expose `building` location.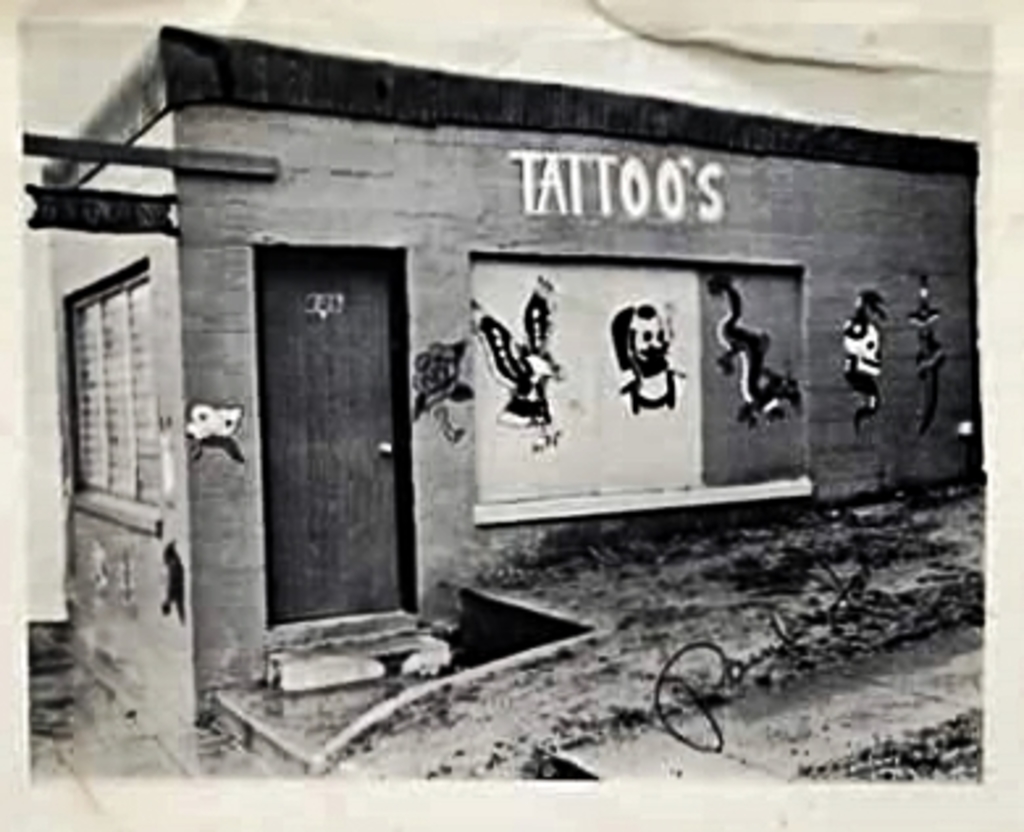
Exposed at (26,13,992,785).
